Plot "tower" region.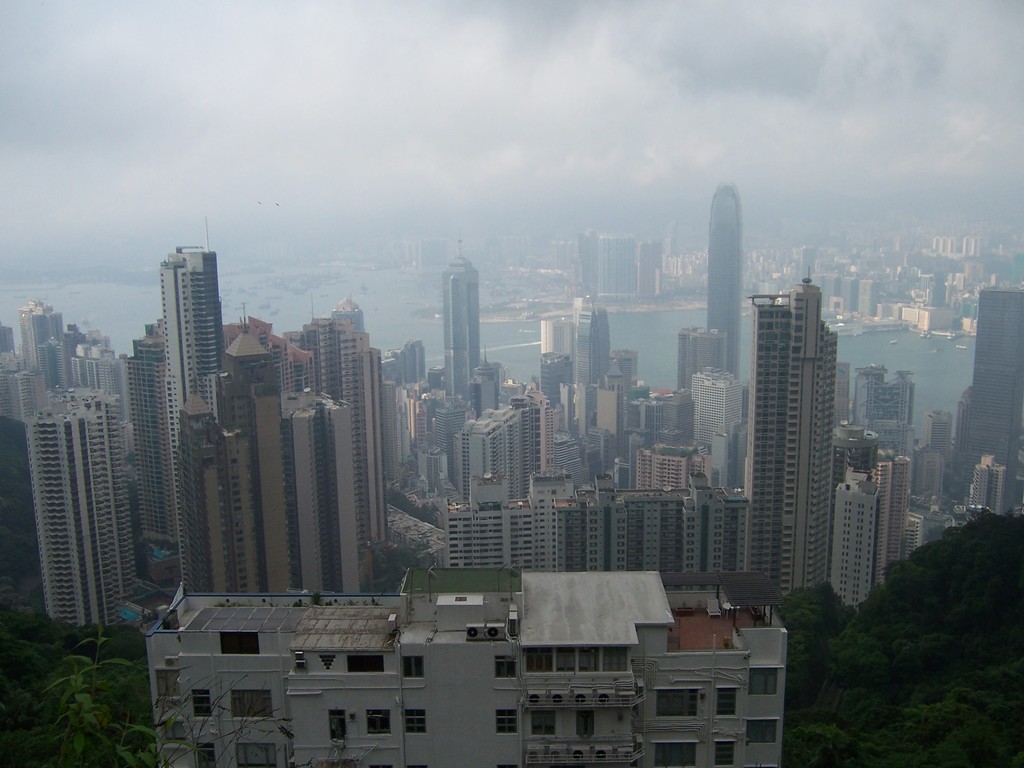
Plotted at rect(545, 289, 623, 384).
